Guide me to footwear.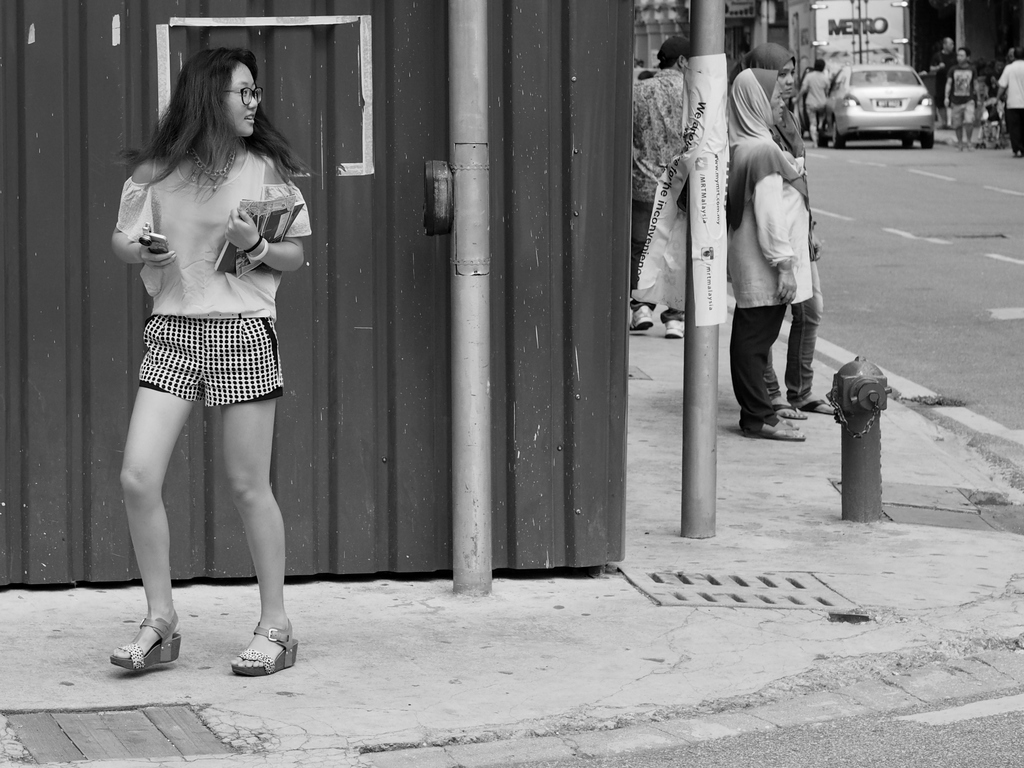
Guidance: (left=750, top=412, right=806, bottom=443).
